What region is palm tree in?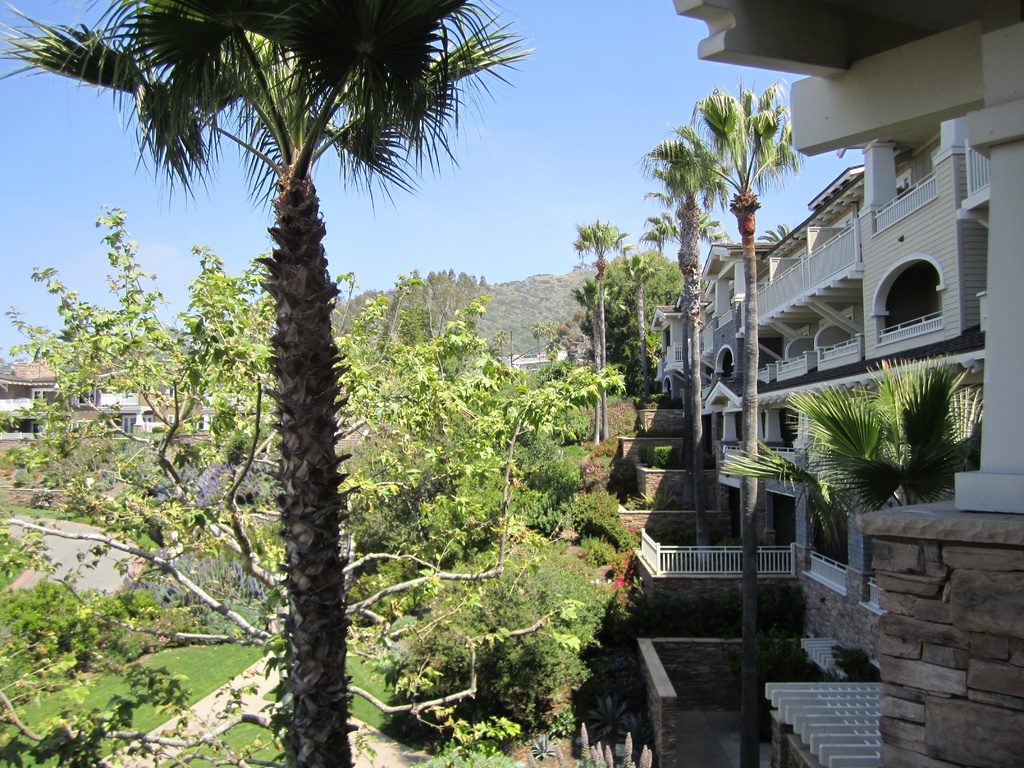
l=663, t=131, r=723, b=561.
